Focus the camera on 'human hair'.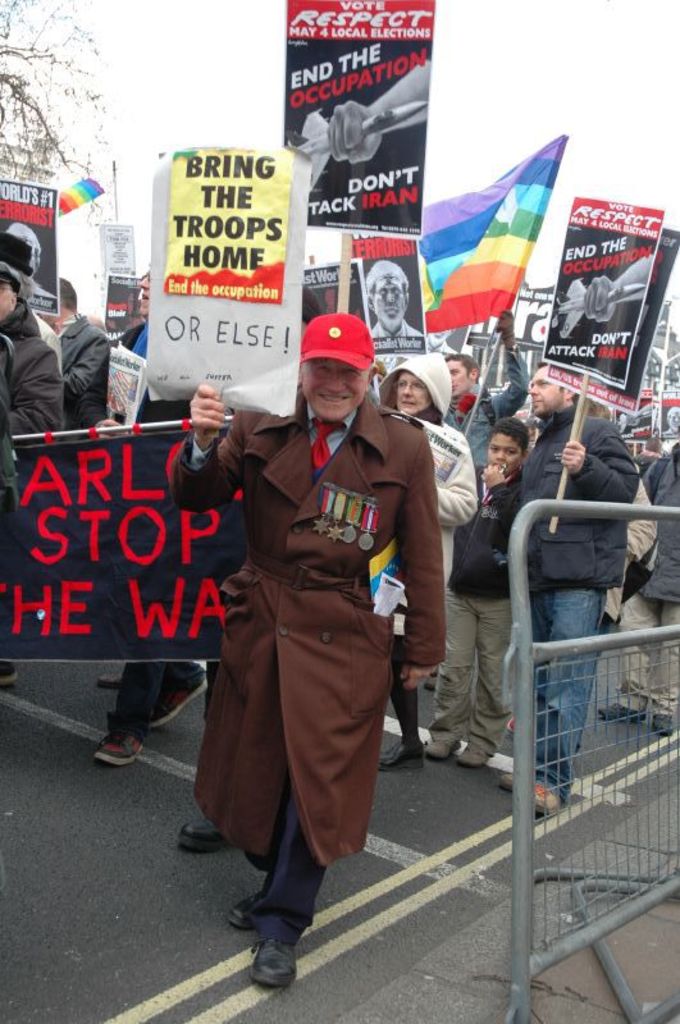
Focus region: pyautogui.locateOnScreen(533, 358, 580, 407).
